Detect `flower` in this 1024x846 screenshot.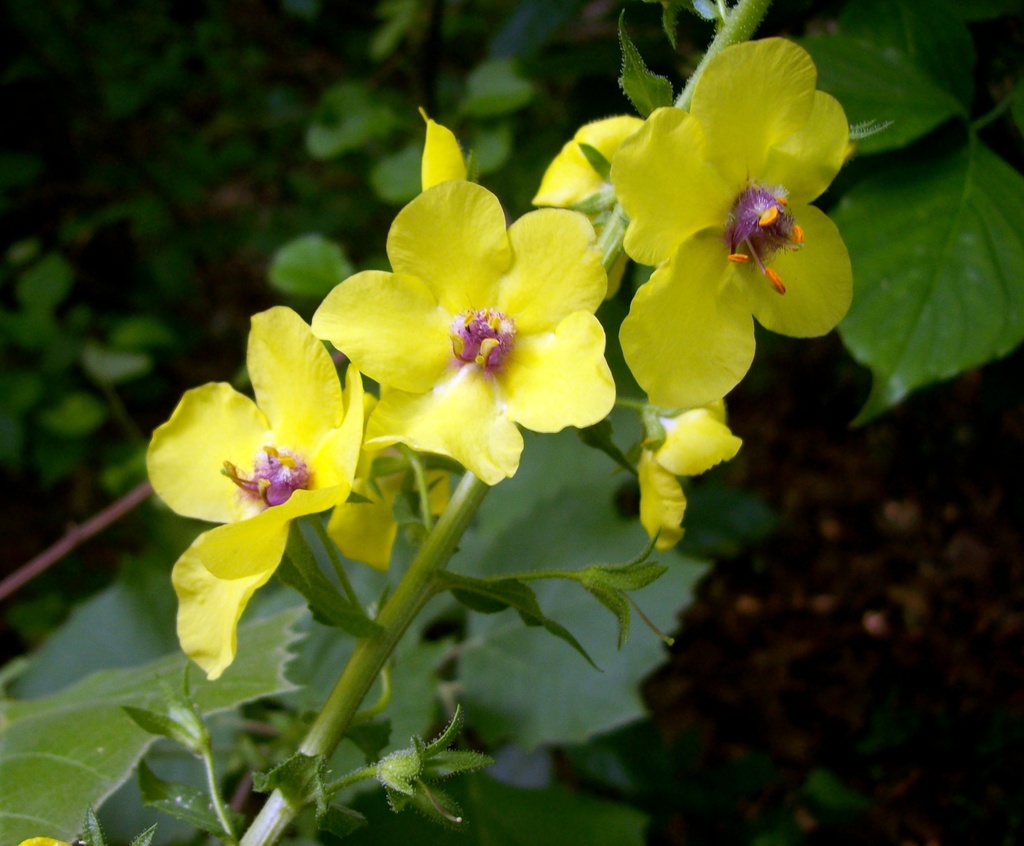
Detection: <box>147,305,364,677</box>.
